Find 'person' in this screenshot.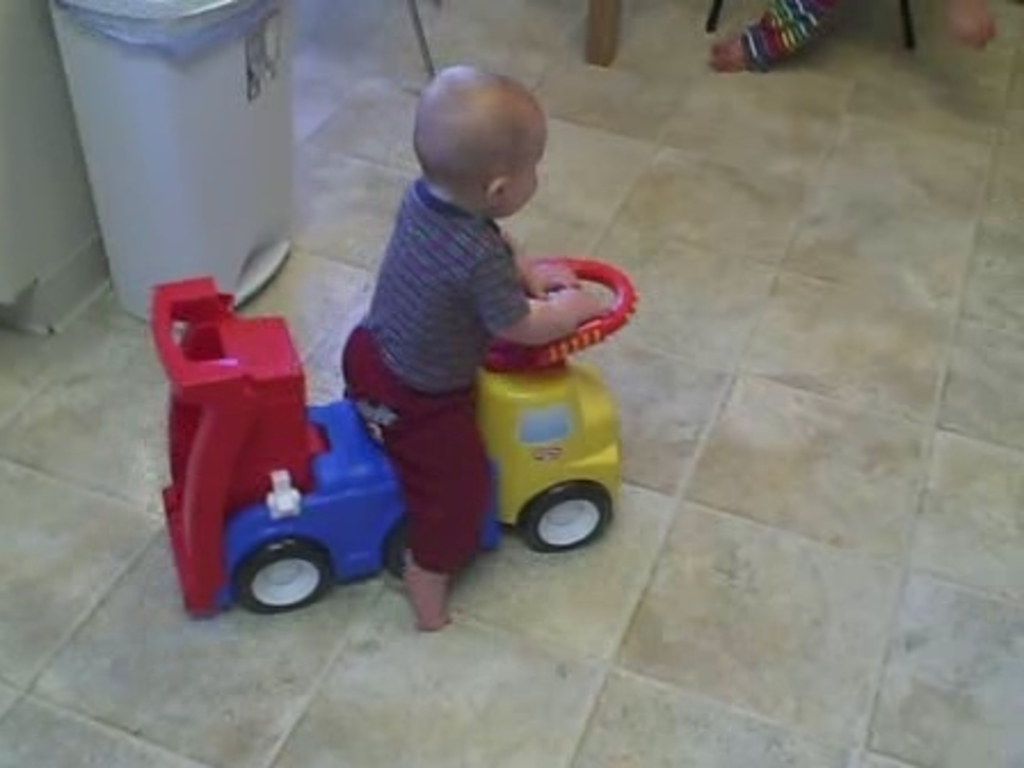
The bounding box for 'person' is x1=334 y1=66 x2=608 y2=631.
